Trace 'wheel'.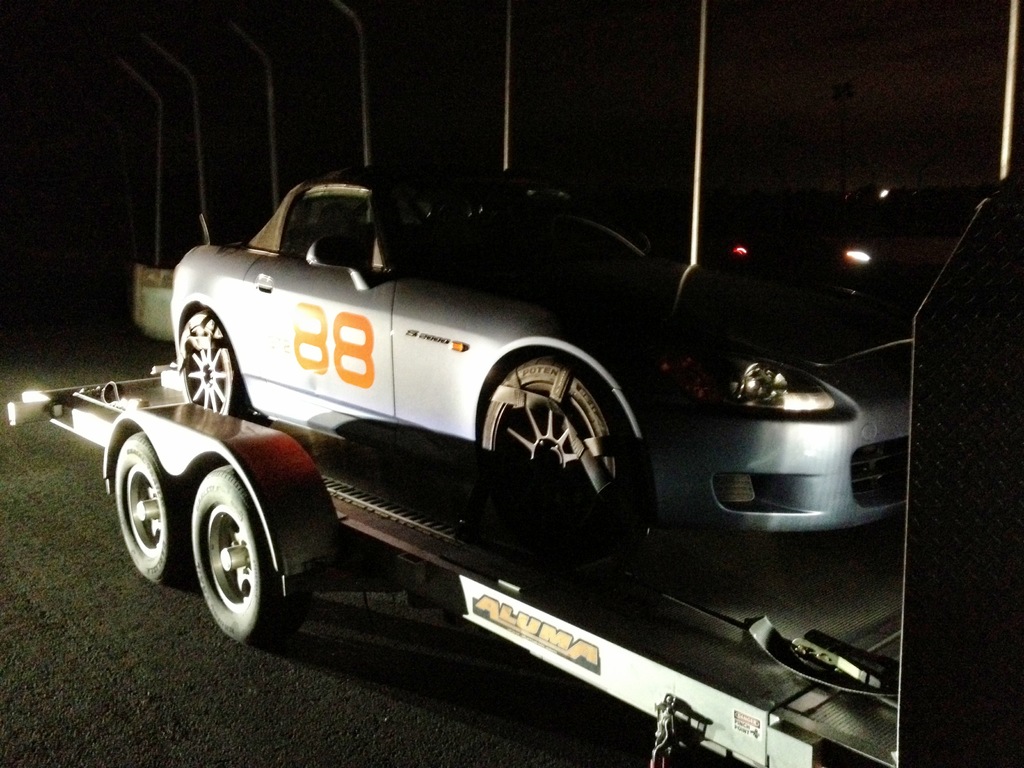
Traced to locate(112, 433, 189, 585).
